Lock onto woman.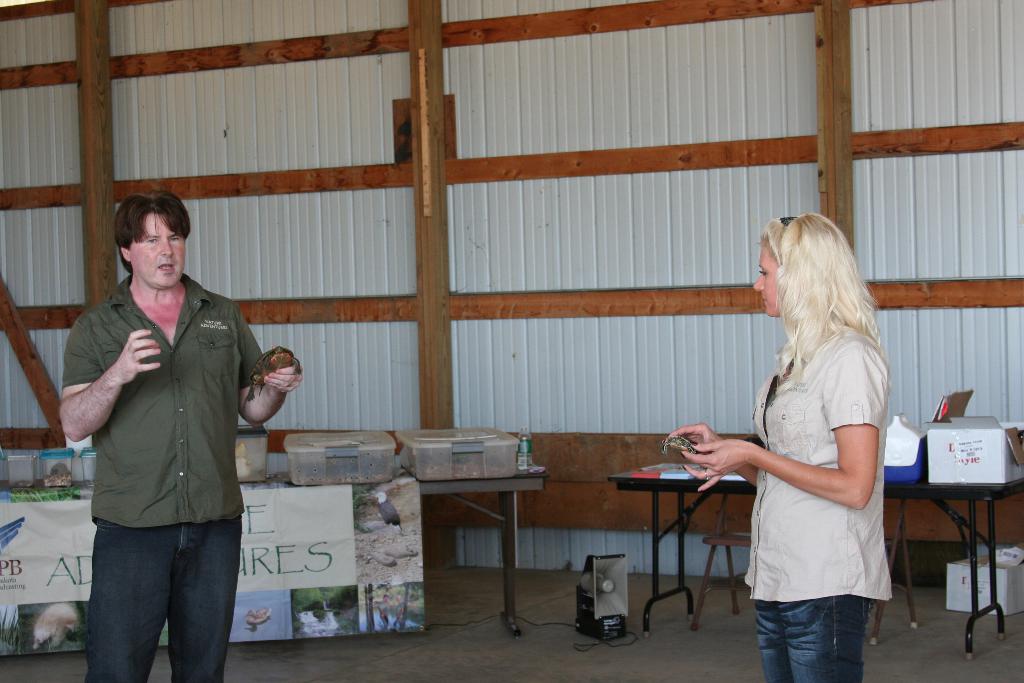
Locked: crop(717, 180, 898, 682).
